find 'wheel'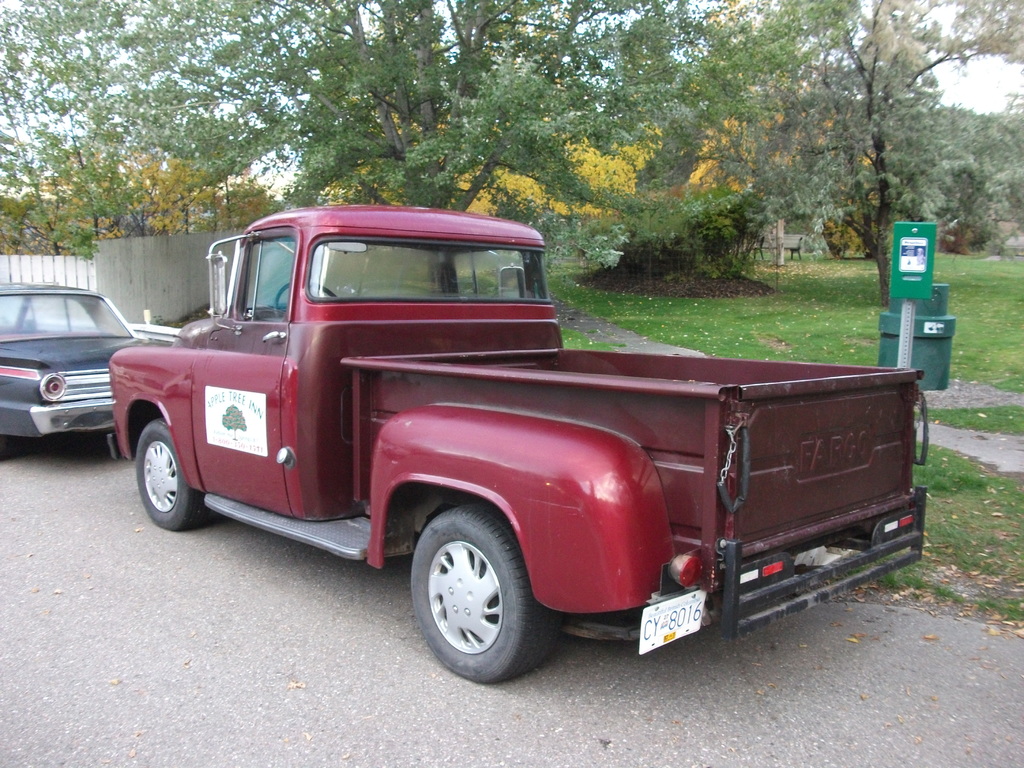
[409, 504, 550, 687]
